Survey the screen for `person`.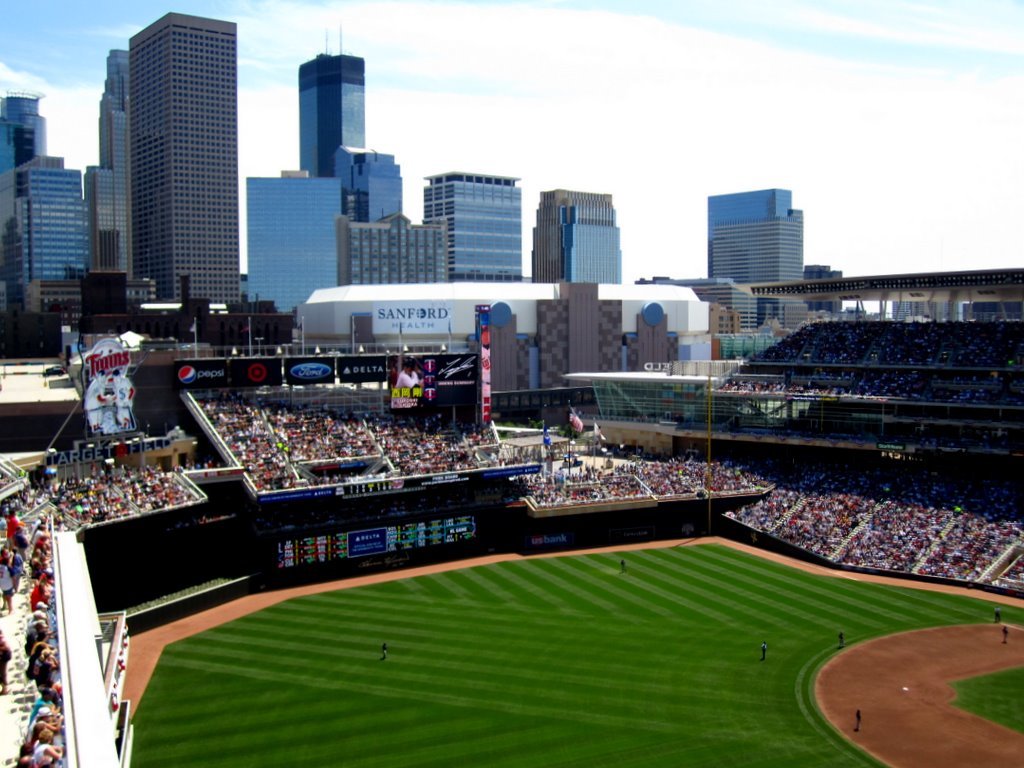
Survey found: {"left": 759, "top": 636, "right": 769, "bottom": 669}.
